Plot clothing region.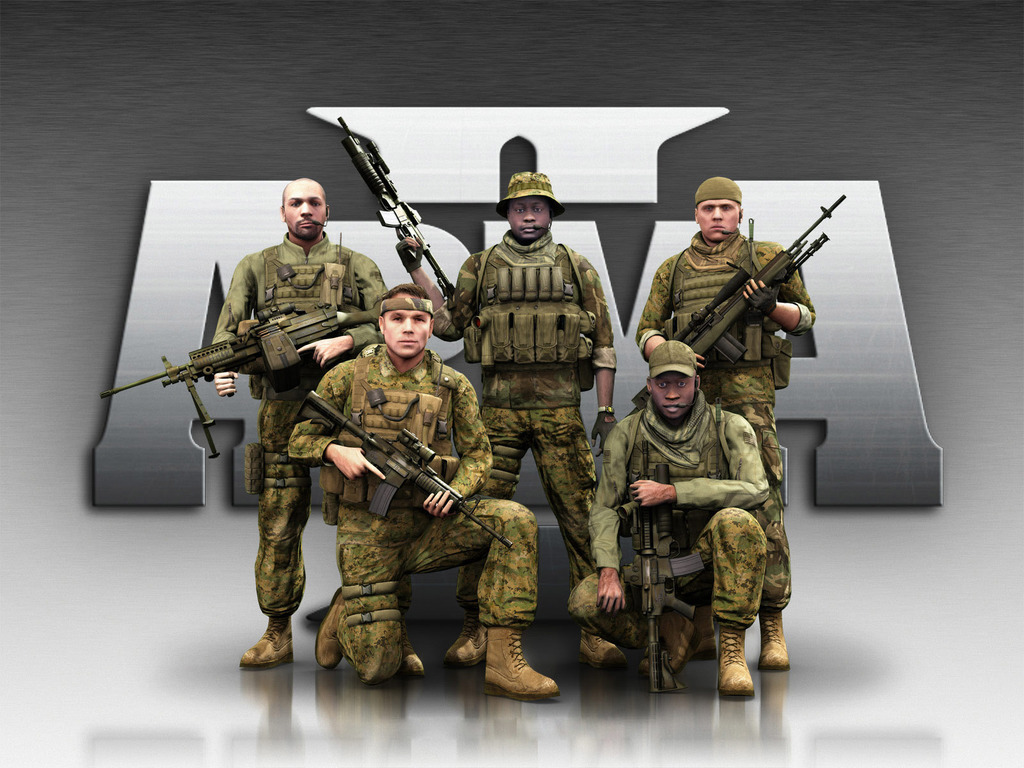
Plotted at <box>211,228,376,612</box>.
